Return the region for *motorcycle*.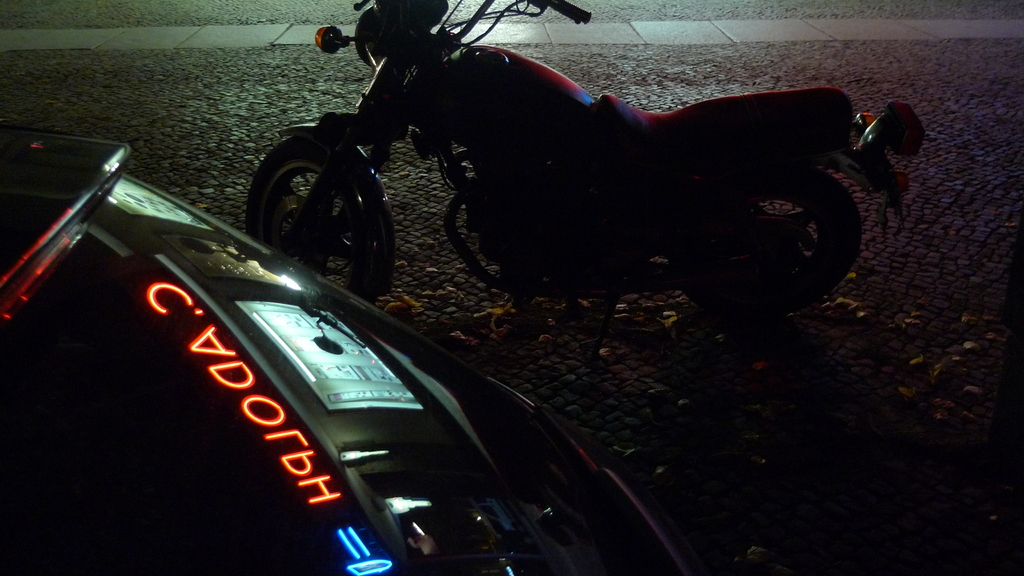
pyautogui.locateOnScreen(209, 0, 918, 344).
